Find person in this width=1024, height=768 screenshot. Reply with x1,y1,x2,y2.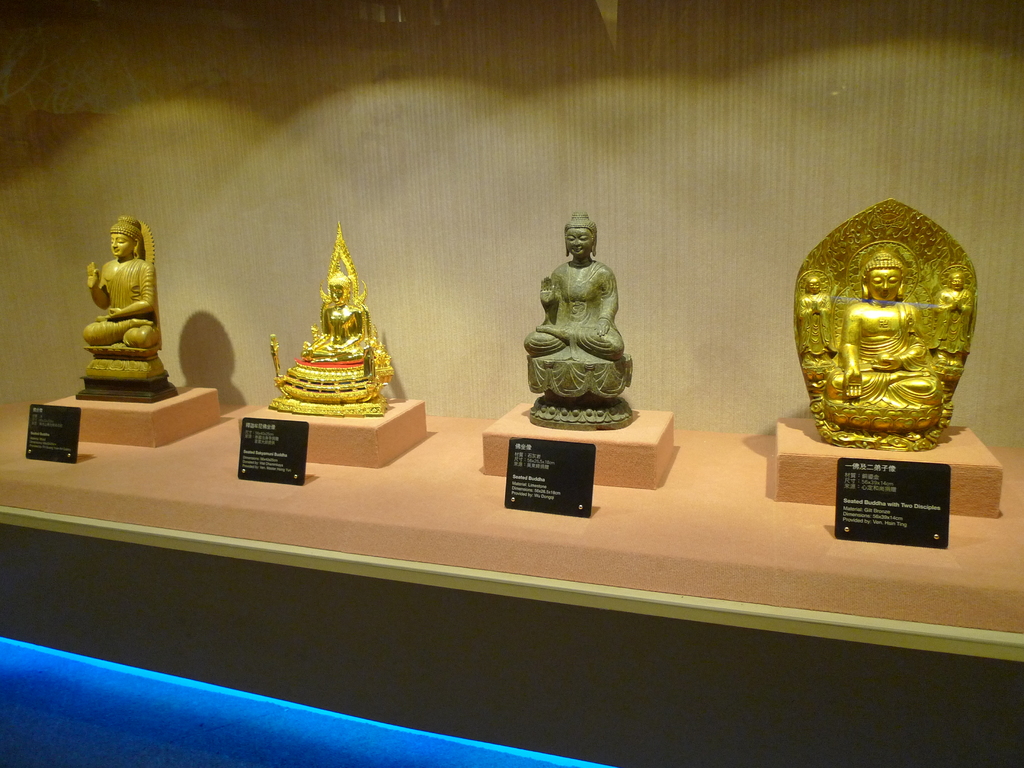
826,255,944,407.
